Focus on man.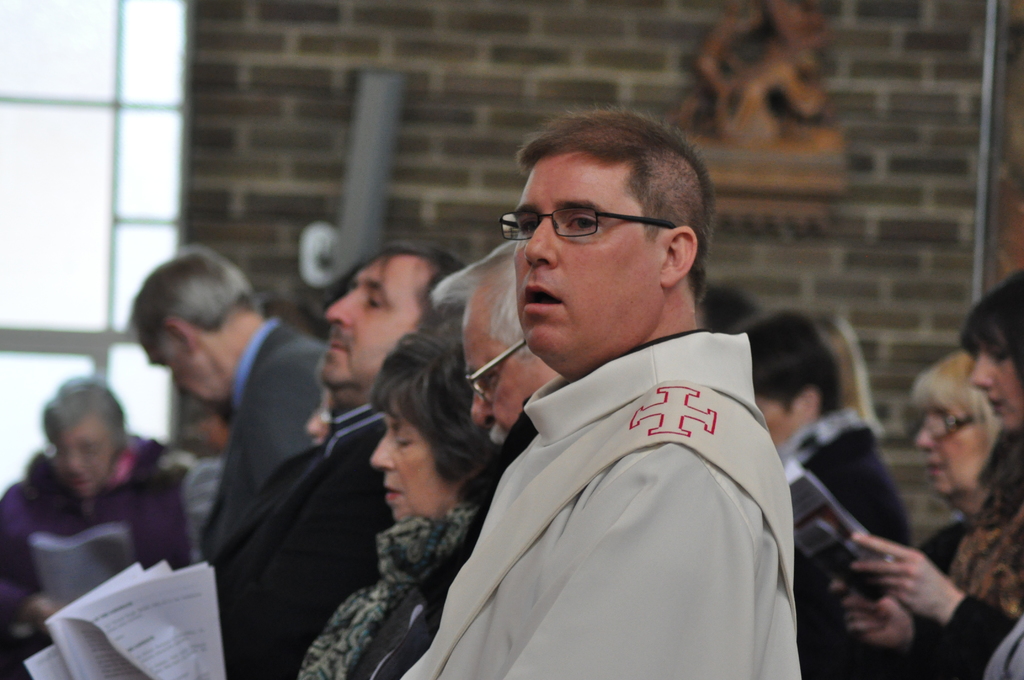
Focused at {"left": 124, "top": 247, "right": 324, "bottom": 553}.
